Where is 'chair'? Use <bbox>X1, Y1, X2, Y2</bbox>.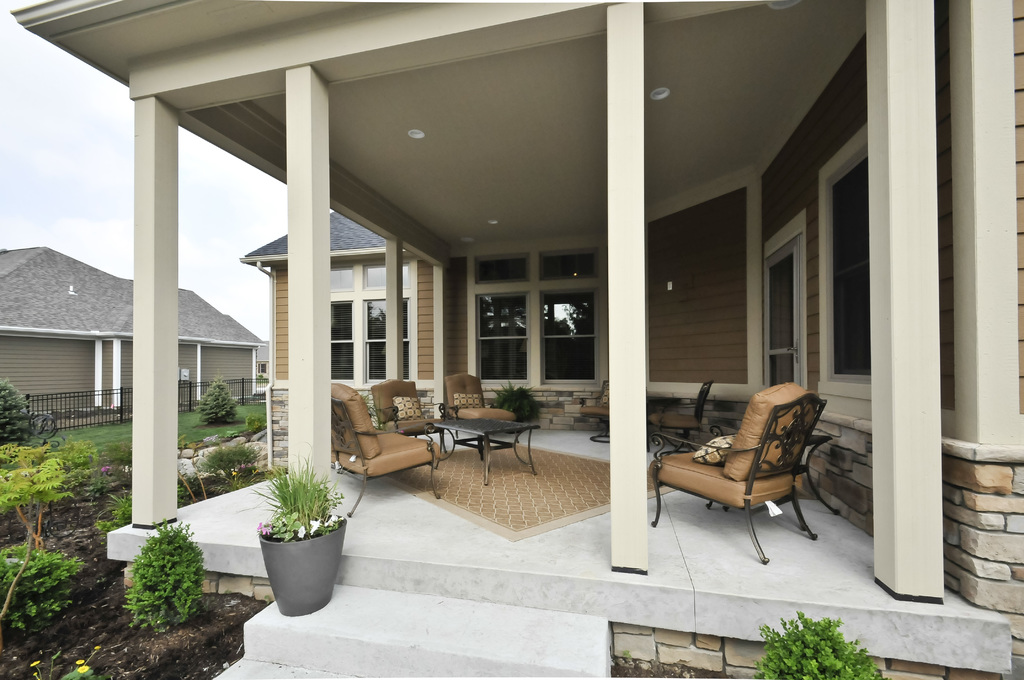
<bbox>649, 376, 710, 460</bbox>.
